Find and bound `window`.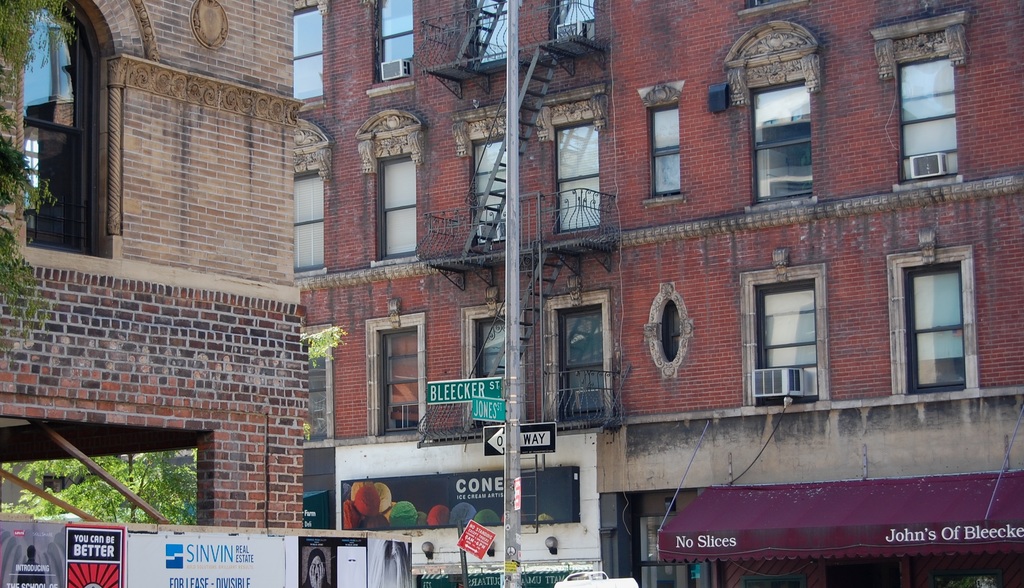
Bound: box=[293, 6, 324, 112].
